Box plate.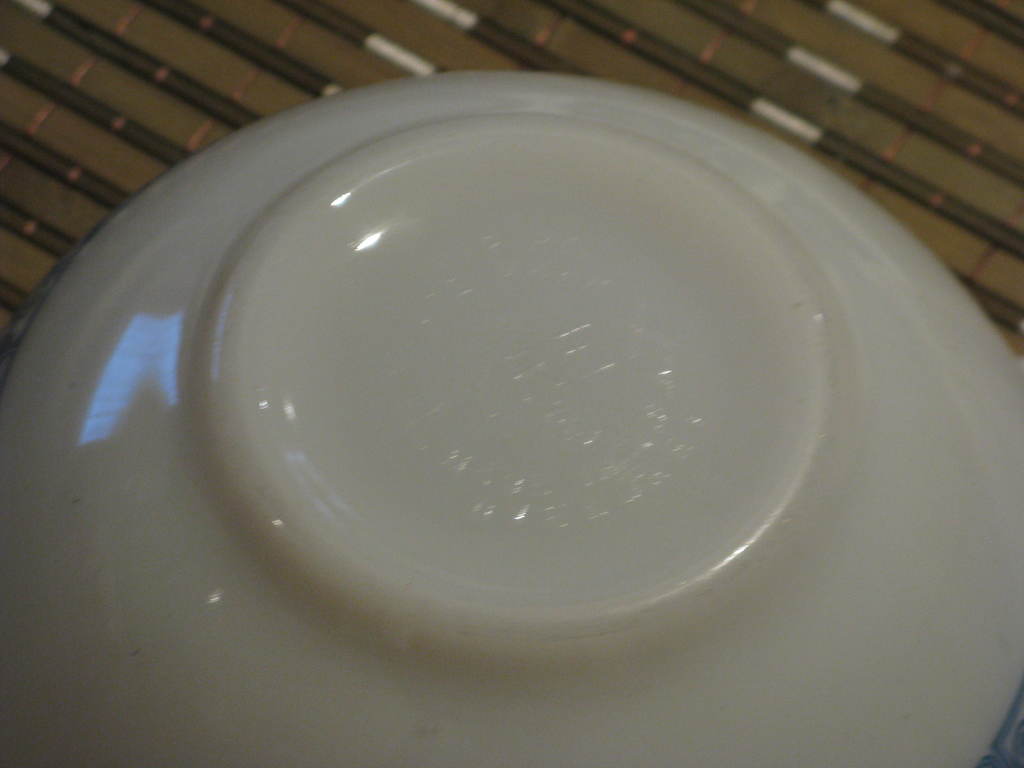
[x1=0, y1=70, x2=1023, y2=767].
